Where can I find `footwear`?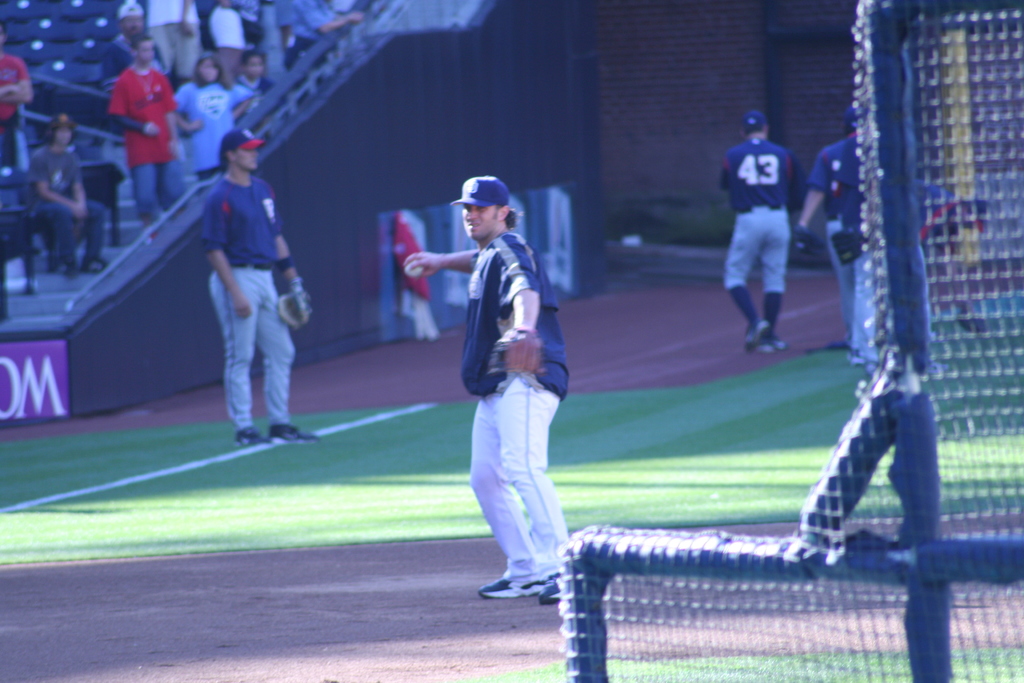
You can find it at {"left": 234, "top": 424, "right": 273, "bottom": 445}.
